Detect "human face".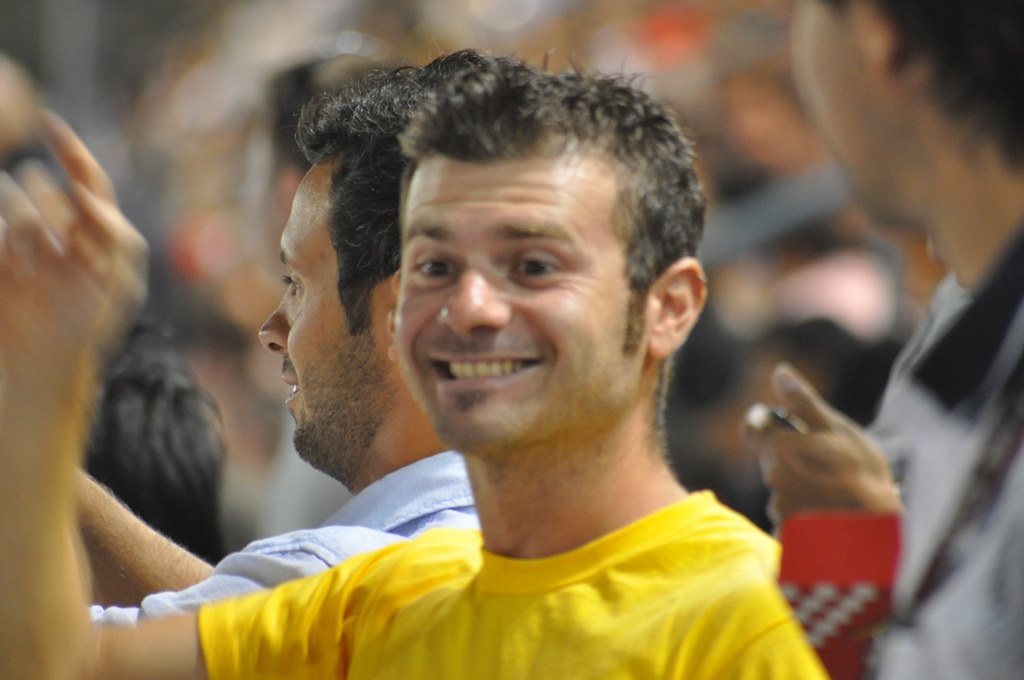
Detected at <box>787,4,941,240</box>.
